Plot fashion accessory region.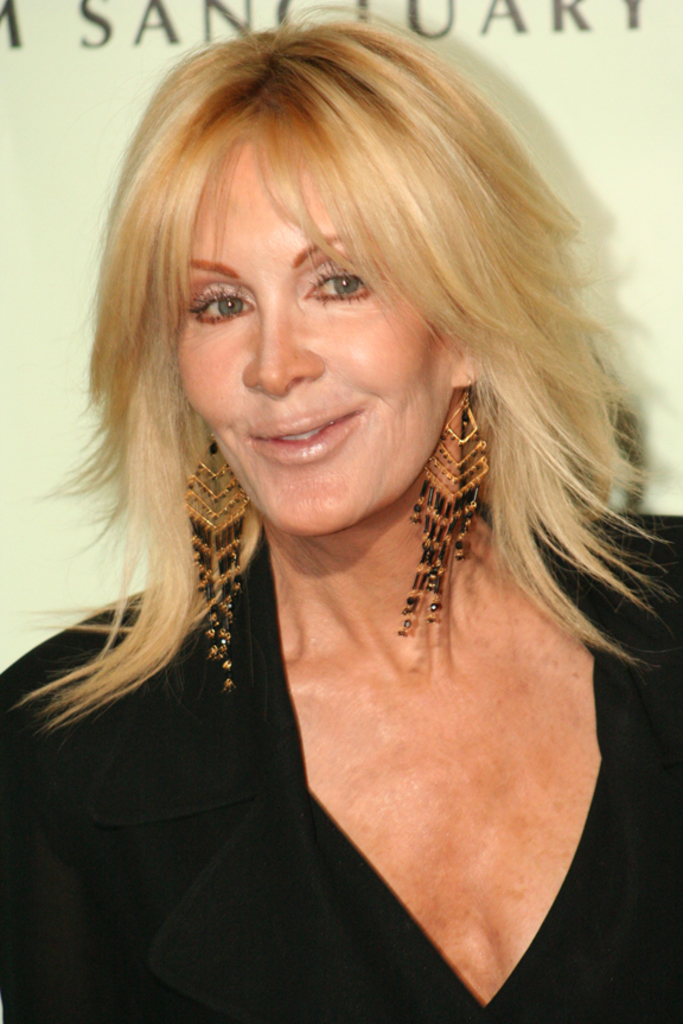
Plotted at 401 396 511 639.
